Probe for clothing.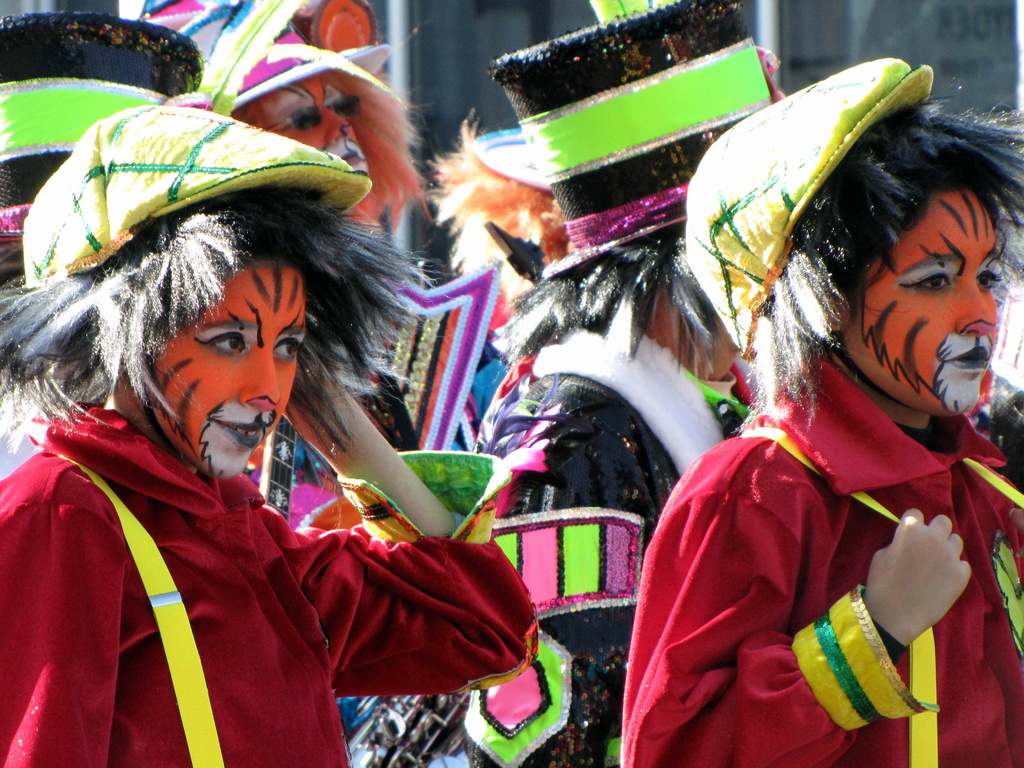
Probe result: l=447, t=307, r=753, b=767.
